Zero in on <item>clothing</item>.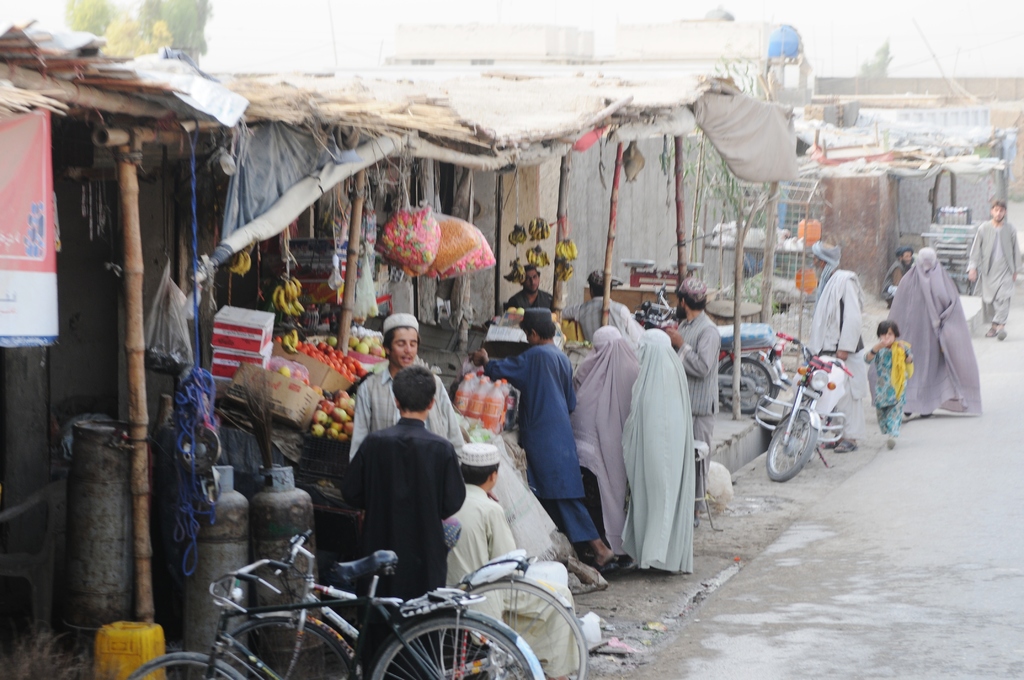
Zeroed in: {"left": 807, "top": 268, "right": 862, "bottom": 437}.
